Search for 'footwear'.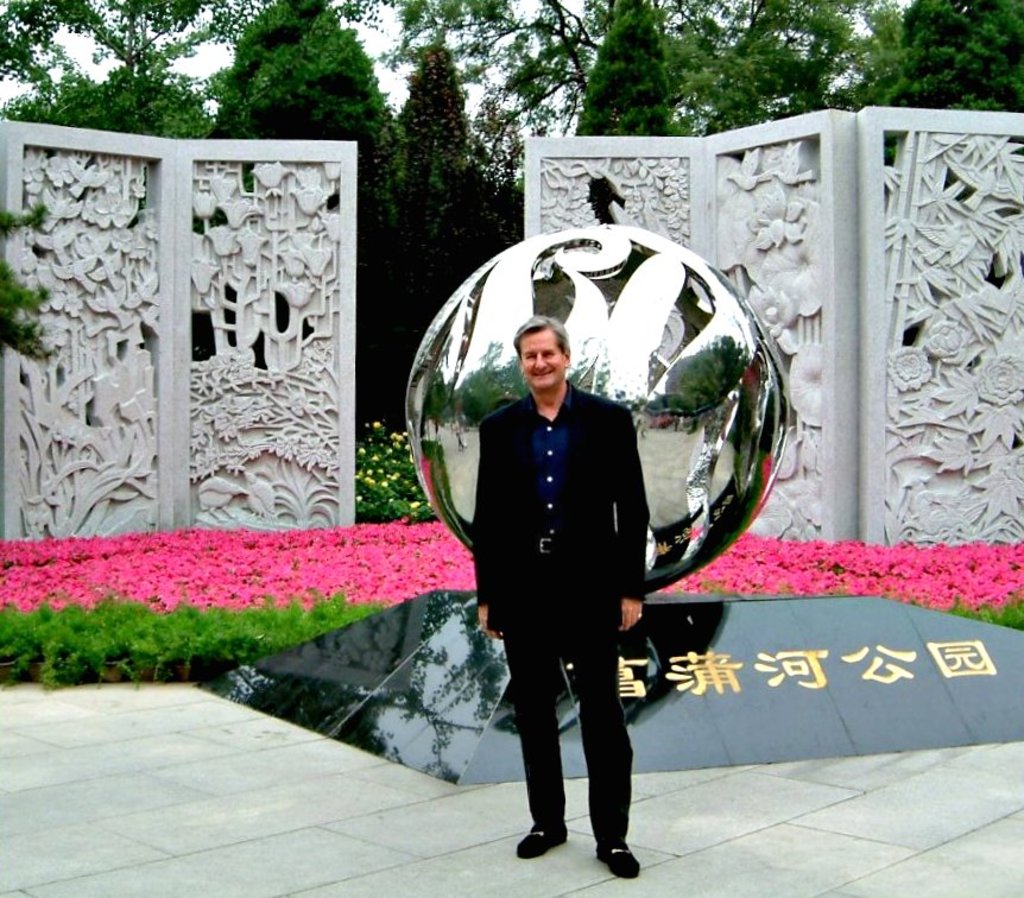
Found at <bbox>516, 827, 579, 858</bbox>.
